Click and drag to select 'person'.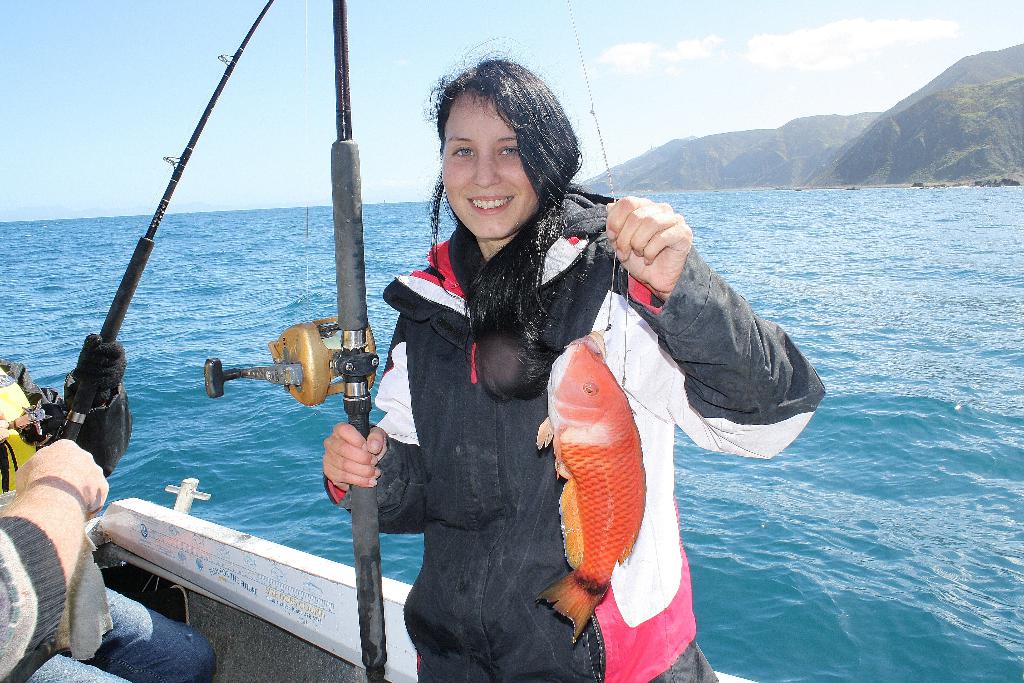
Selection: box=[0, 436, 218, 682].
